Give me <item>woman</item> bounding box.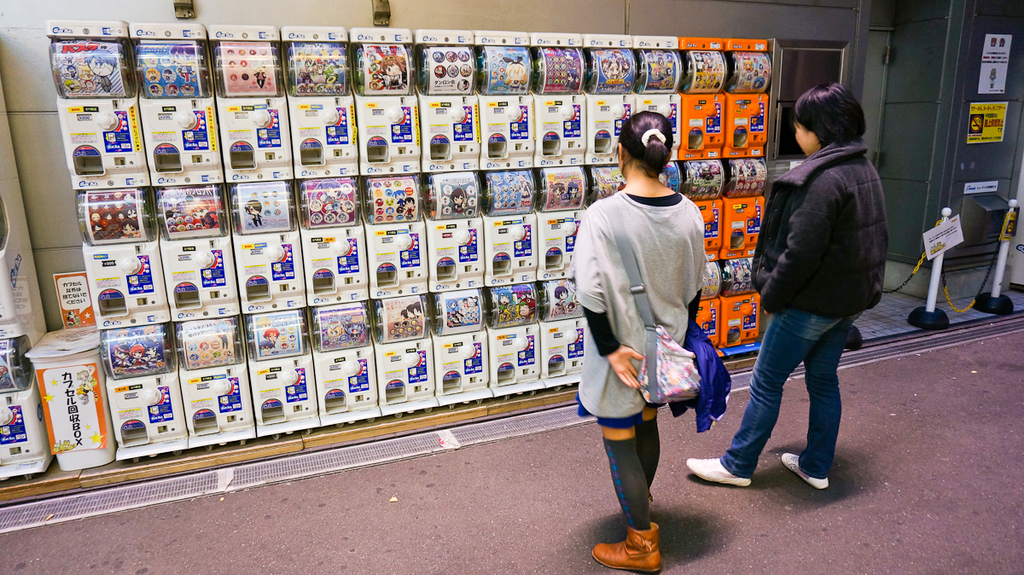
568/107/710/572.
